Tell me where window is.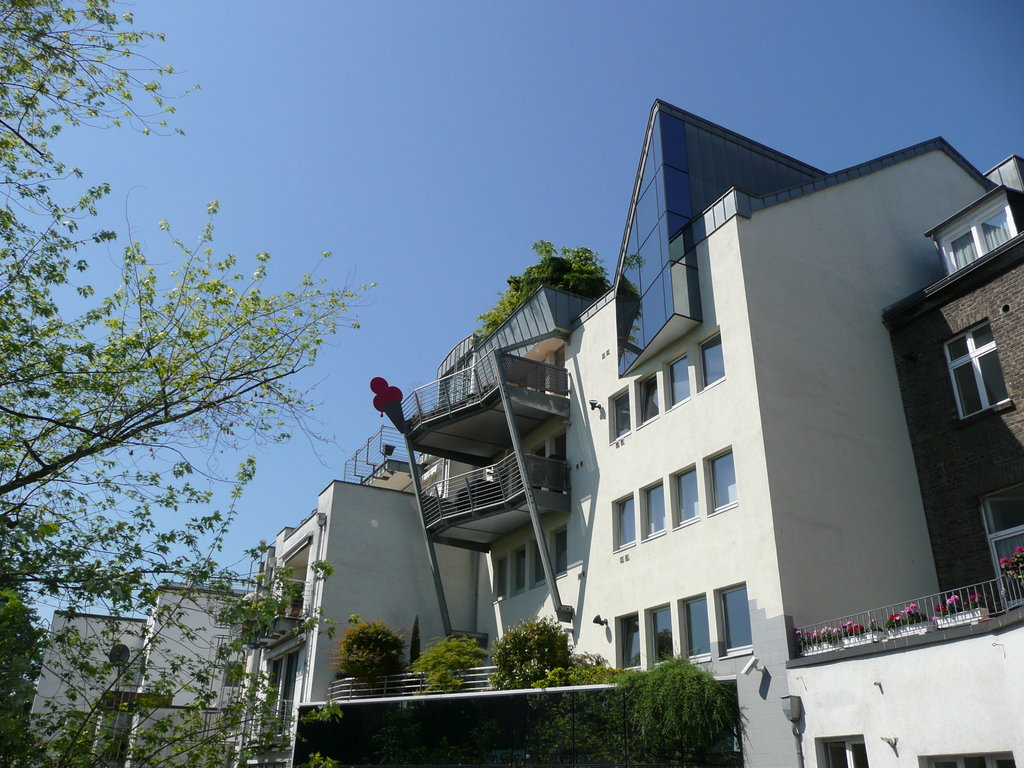
window is at bbox(636, 377, 666, 427).
